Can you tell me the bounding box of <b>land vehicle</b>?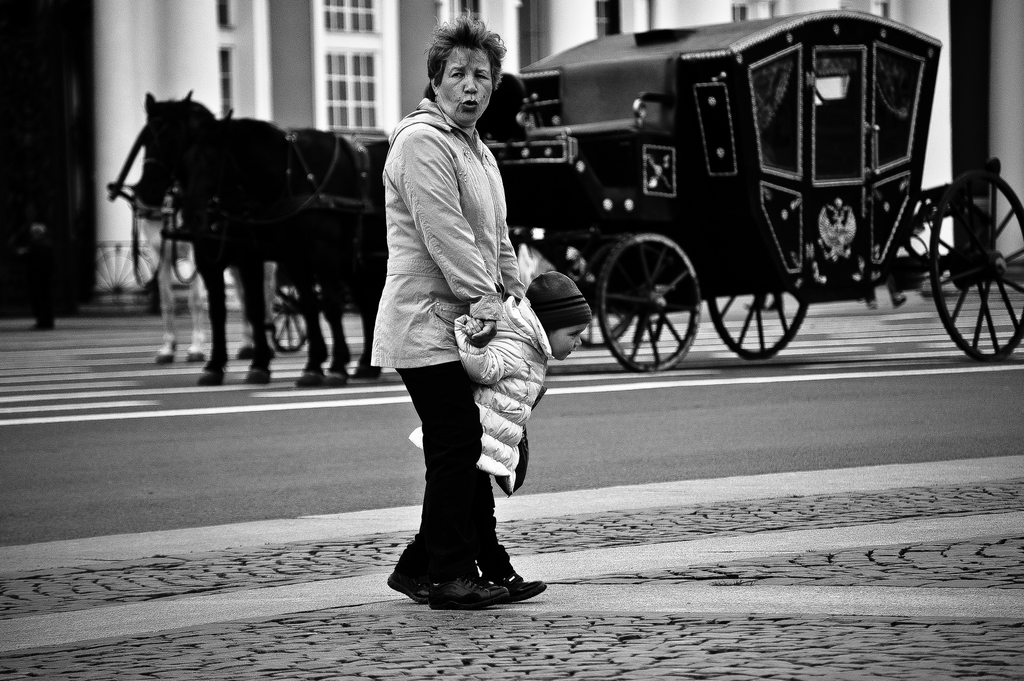
left=502, top=9, right=980, bottom=398.
